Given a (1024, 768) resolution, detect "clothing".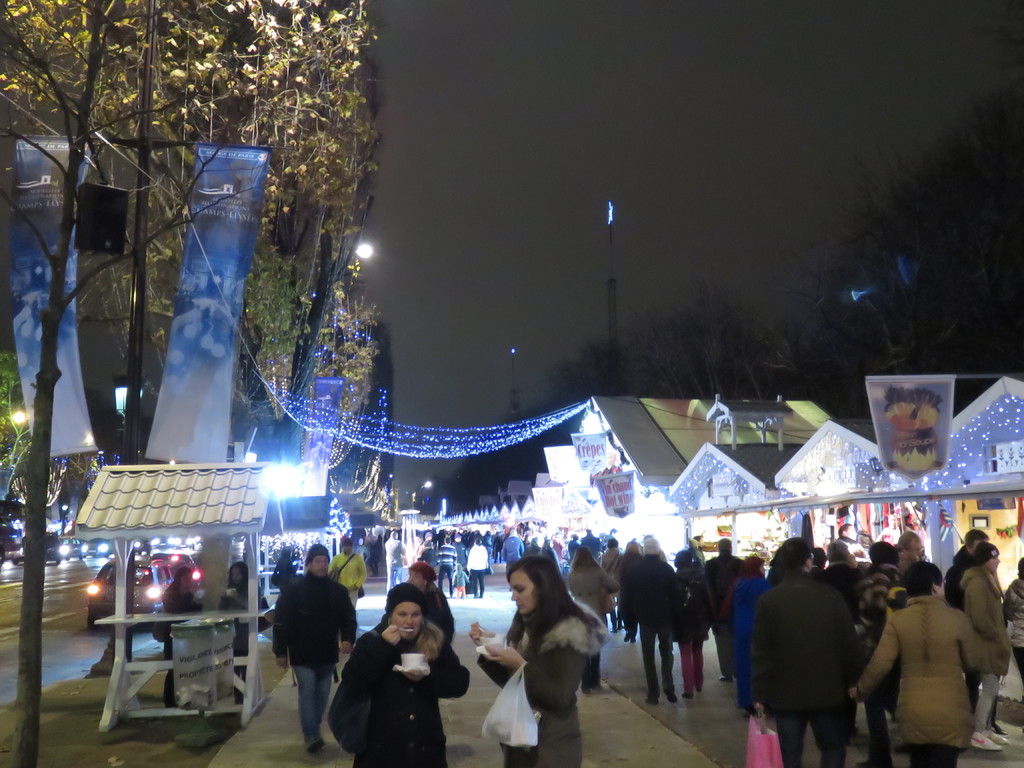
x1=340 y1=618 x2=470 y2=767.
